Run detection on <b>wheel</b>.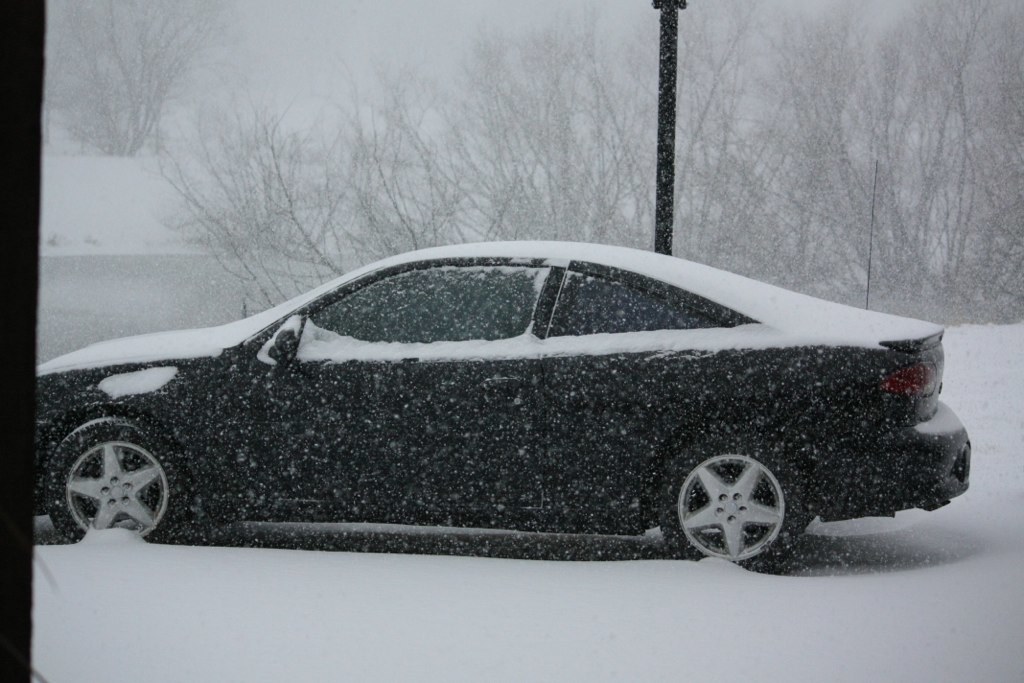
Result: {"left": 658, "top": 435, "right": 811, "bottom": 573}.
